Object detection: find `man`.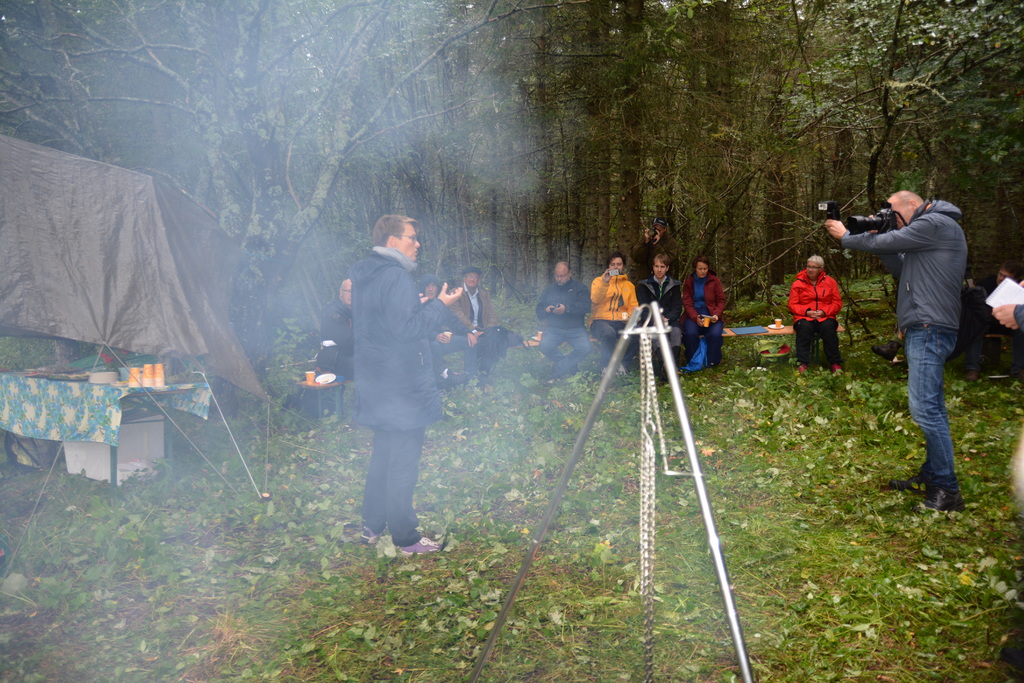
(344,213,463,557).
